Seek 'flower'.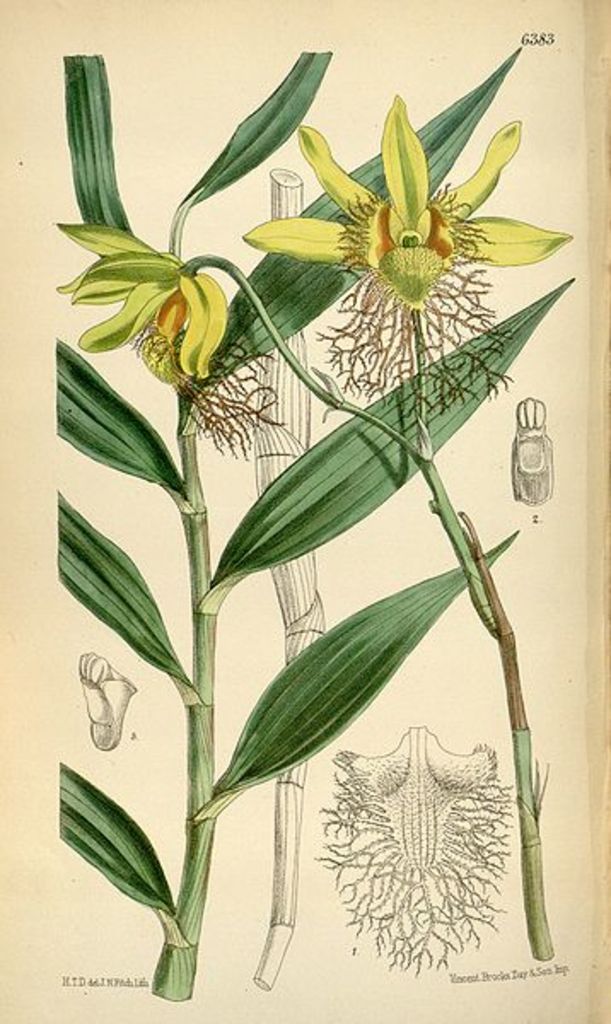
<region>236, 92, 568, 432</region>.
